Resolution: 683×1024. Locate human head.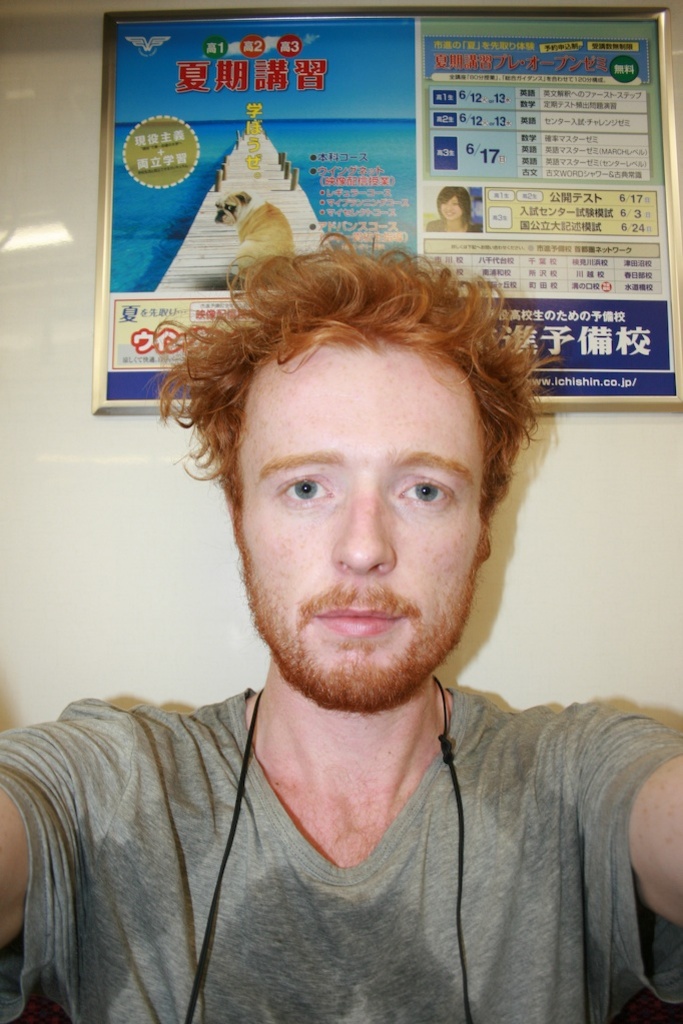
bbox=[193, 221, 514, 653].
